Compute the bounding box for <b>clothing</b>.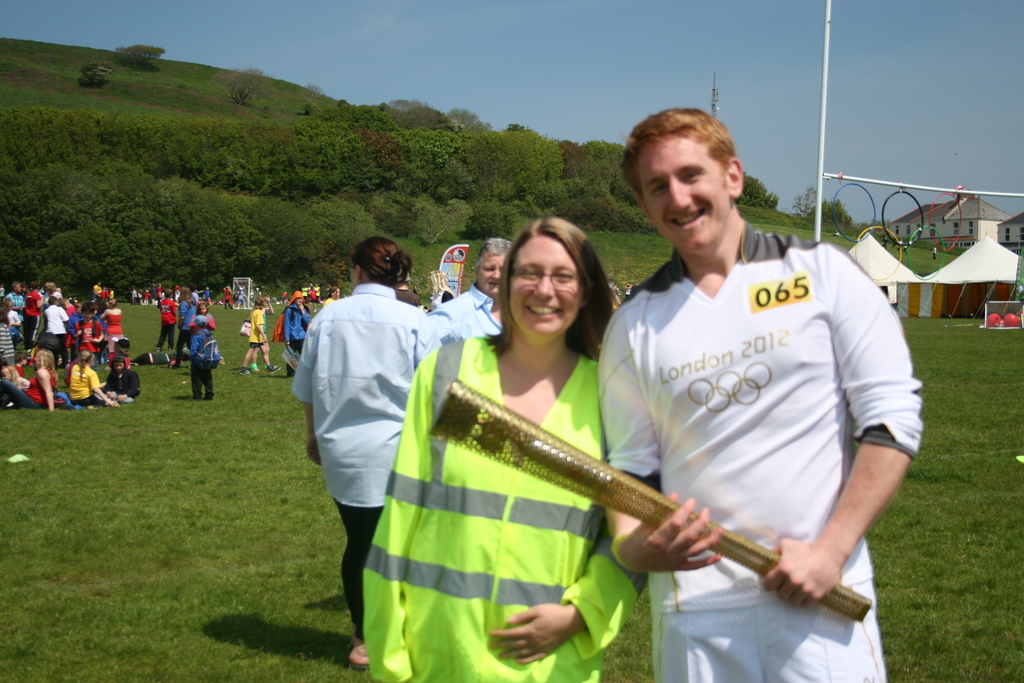
left=112, top=350, right=131, bottom=377.
